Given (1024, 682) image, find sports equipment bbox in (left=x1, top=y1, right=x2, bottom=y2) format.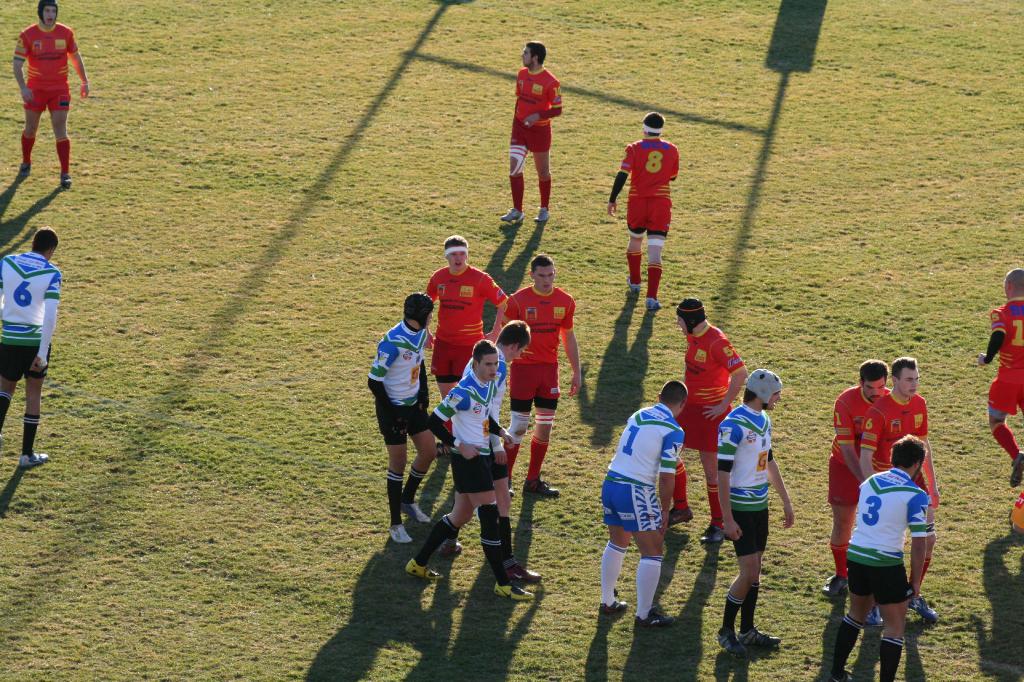
(left=746, top=367, right=781, bottom=411).
